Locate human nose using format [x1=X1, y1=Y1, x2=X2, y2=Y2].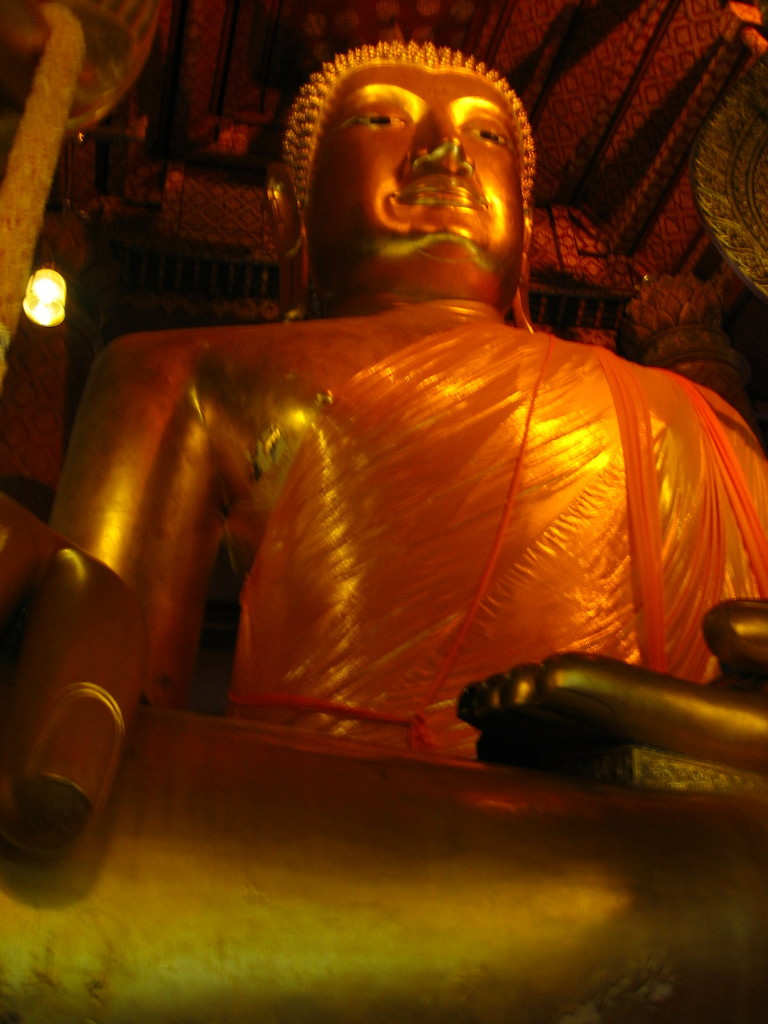
[x1=404, y1=113, x2=478, y2=173].
